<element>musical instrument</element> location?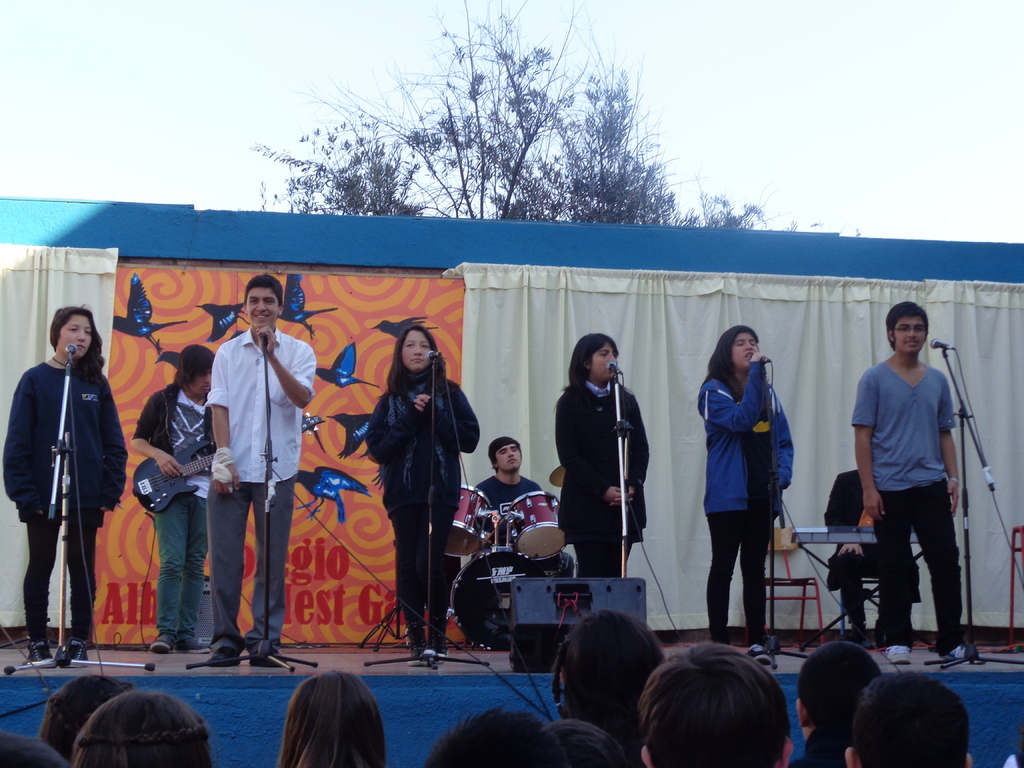
bbox=[134, 410, 324, 518]
